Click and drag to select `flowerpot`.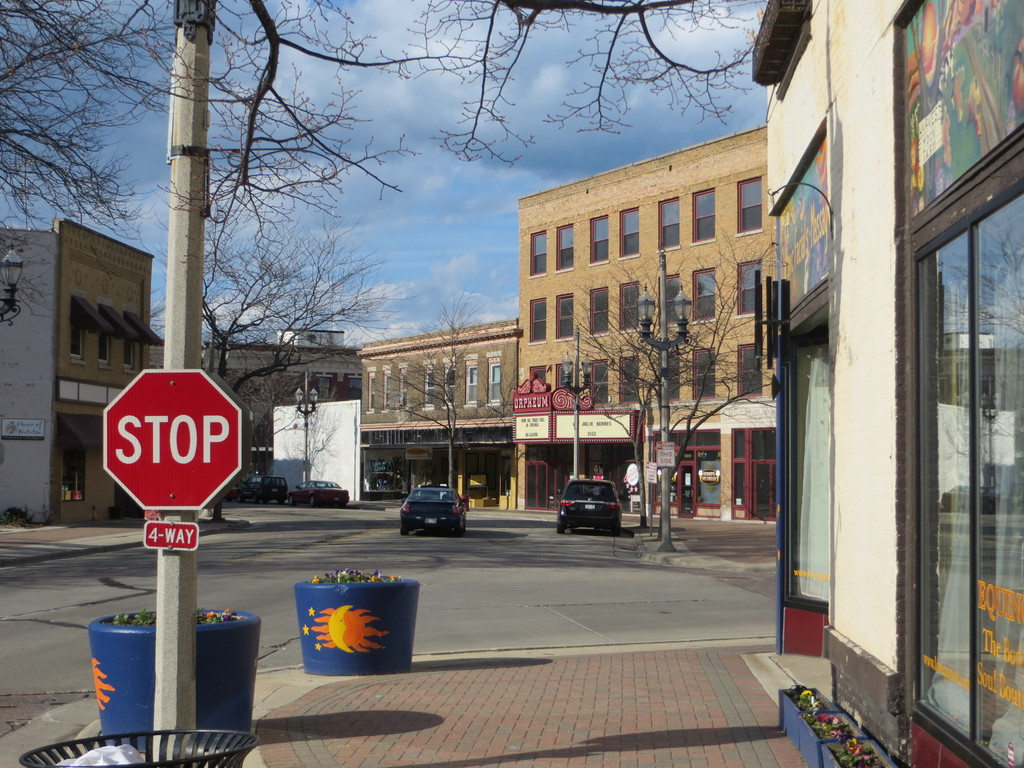
Selection: x1=282 y1=584 x2=417 y2=673.
